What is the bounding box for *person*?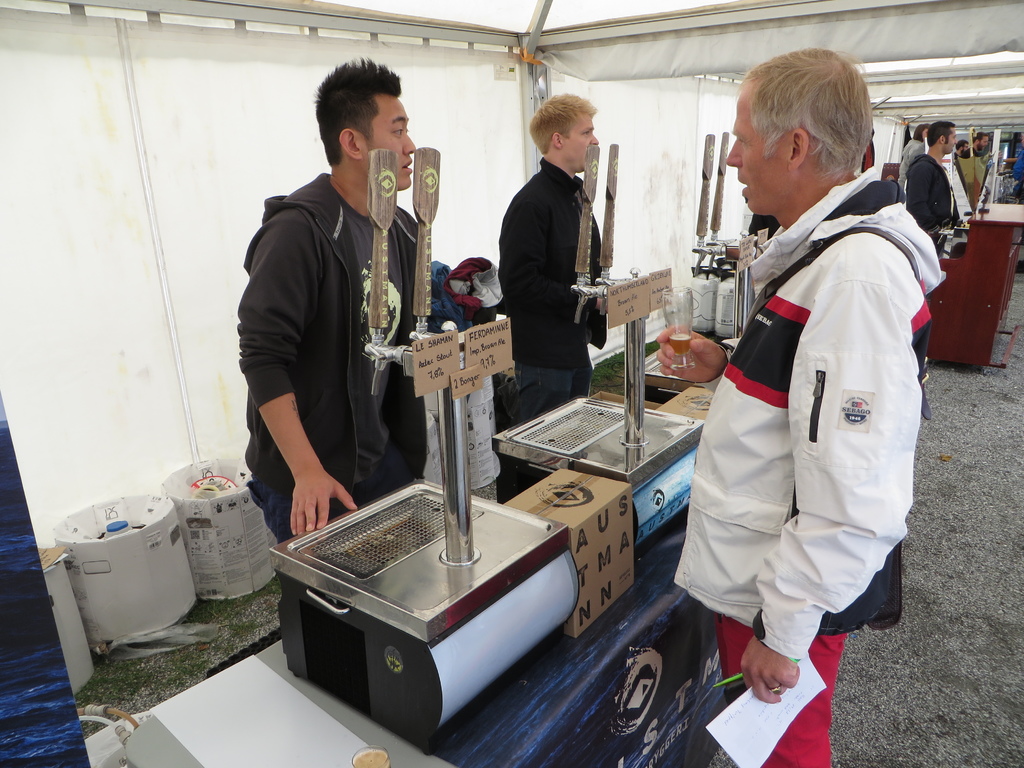
pyautogui.locateOnScreen(893, 120, 934, 180).
